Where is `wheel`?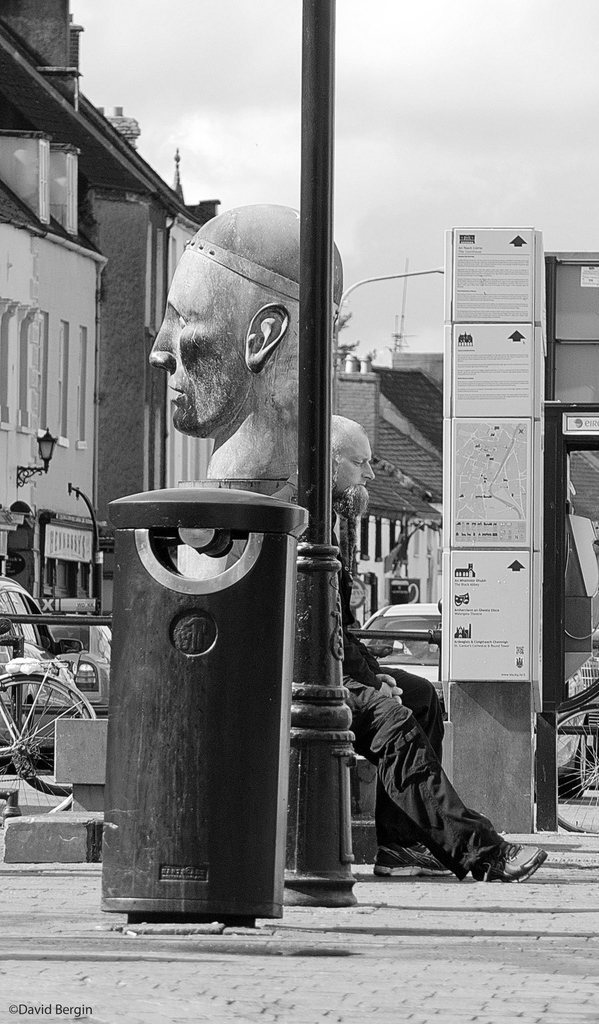
(562, 733, 590, 798).
